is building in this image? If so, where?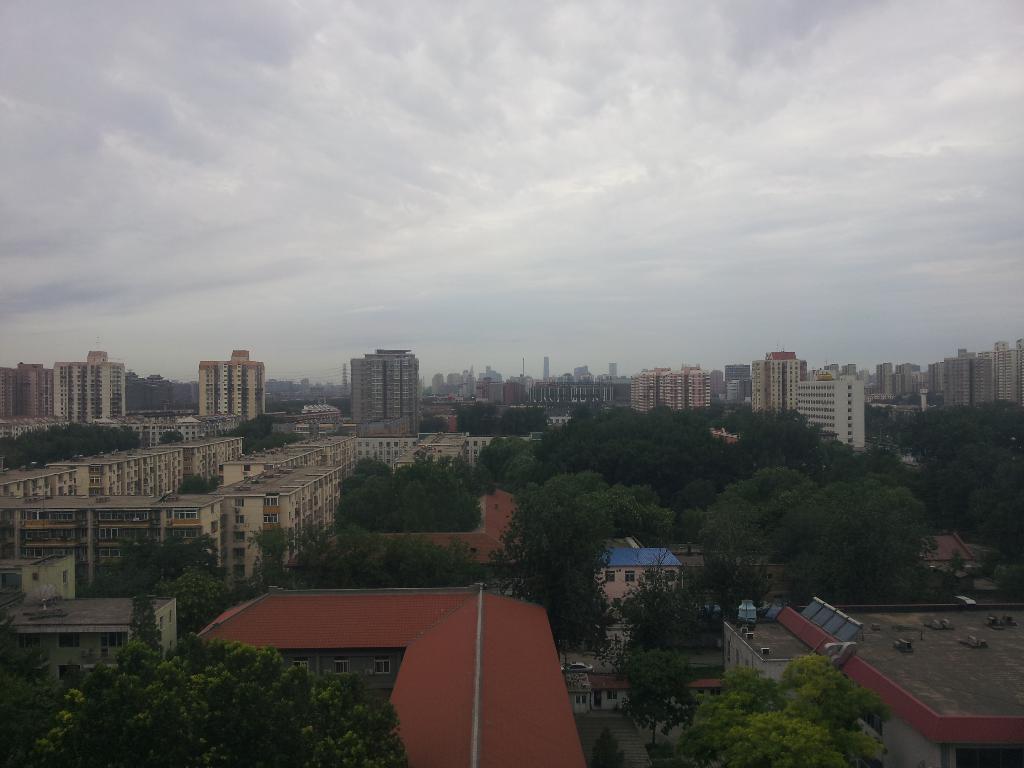
Yes, at 0,549,181,695.
